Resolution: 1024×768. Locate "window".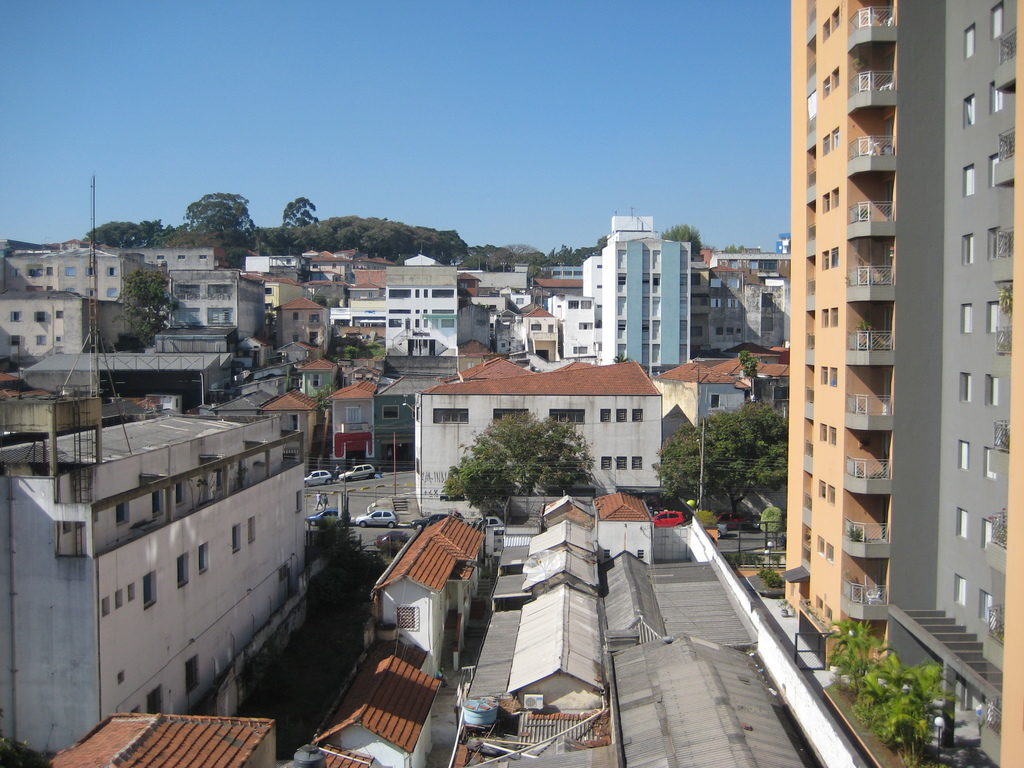
650,320,663,341.
